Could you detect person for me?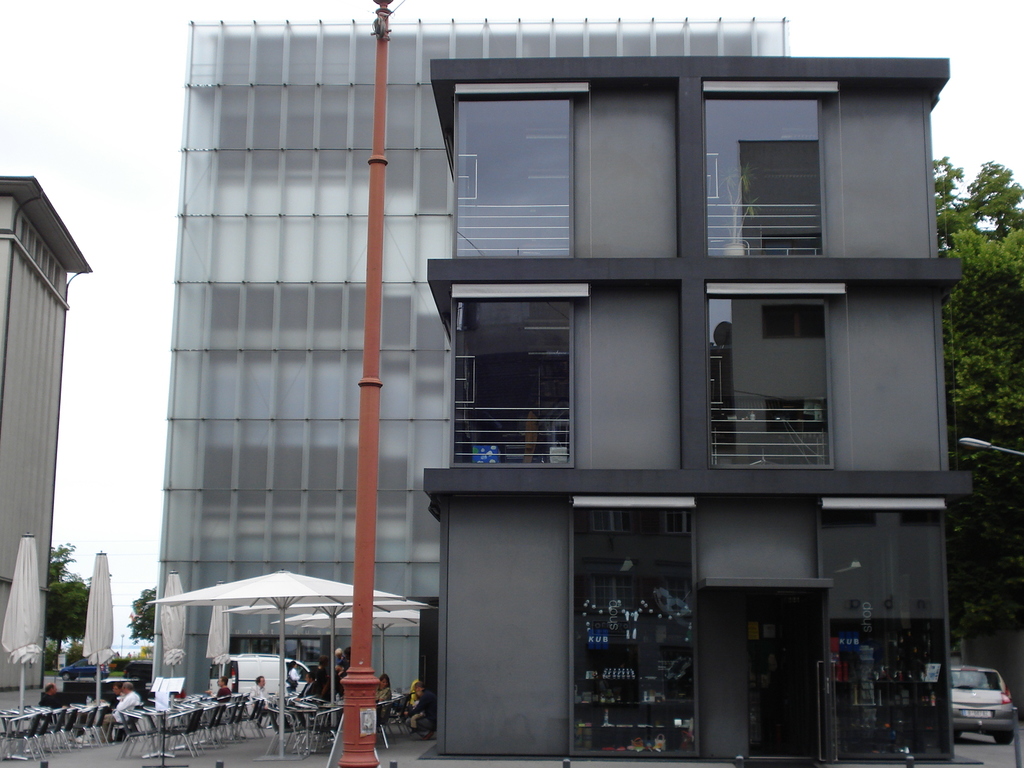
Detection result: pyautogui.locateOnScreen(110, 683, 122, 707).
